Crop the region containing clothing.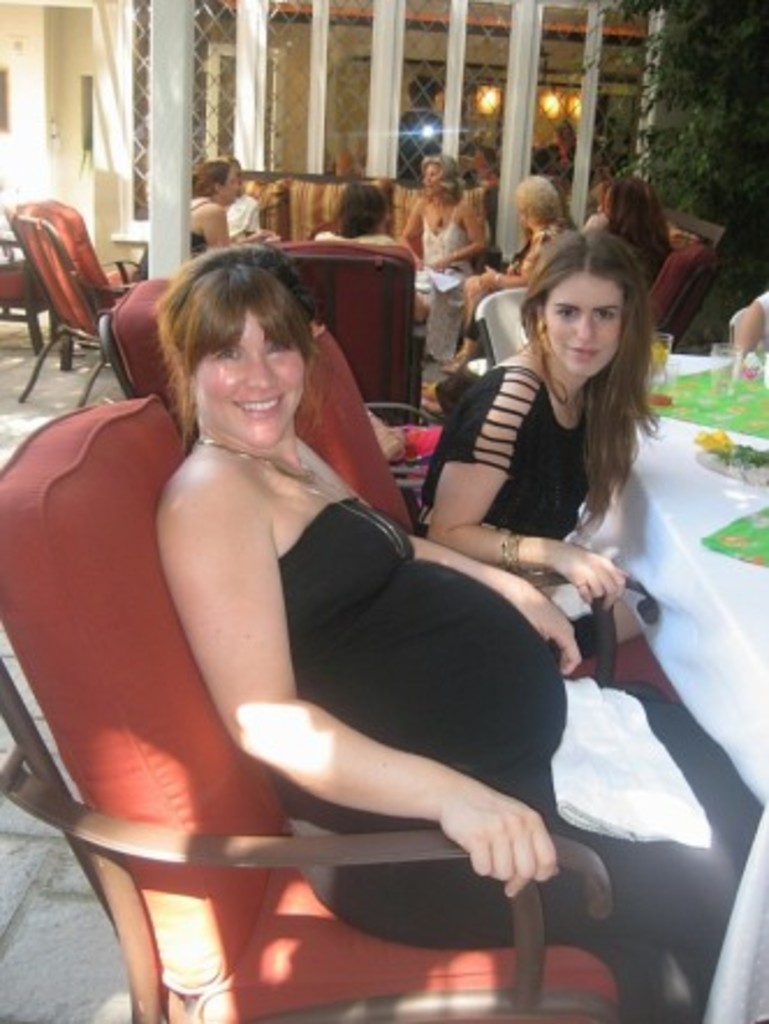
Crop region: BBox(410, 204, 477, 371).
